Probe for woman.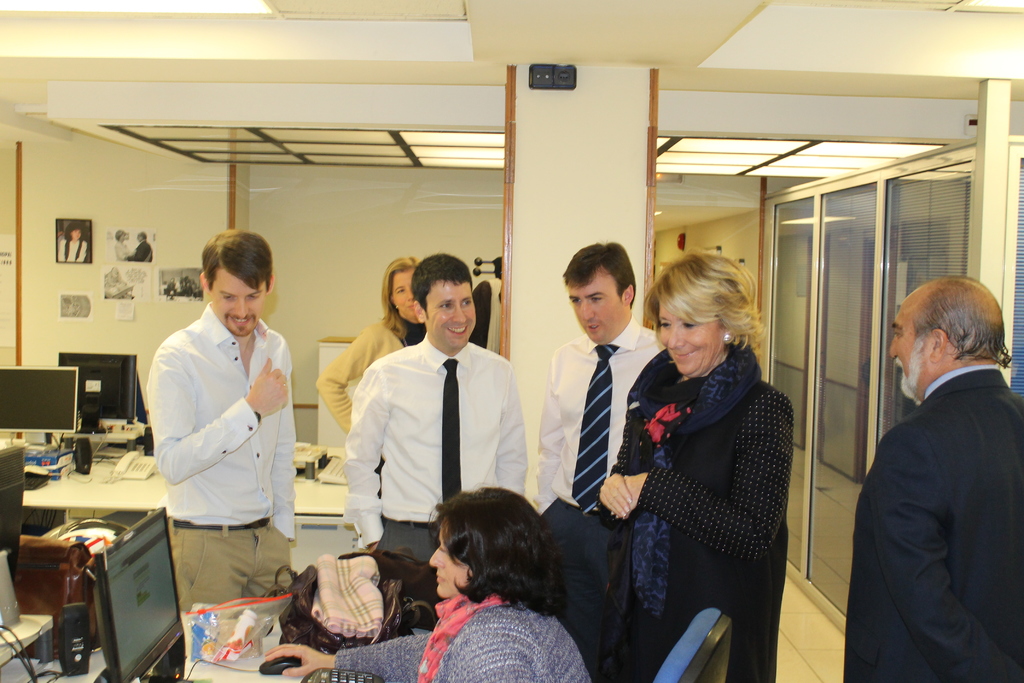
Probe result: (262, 487, 602, 682).
